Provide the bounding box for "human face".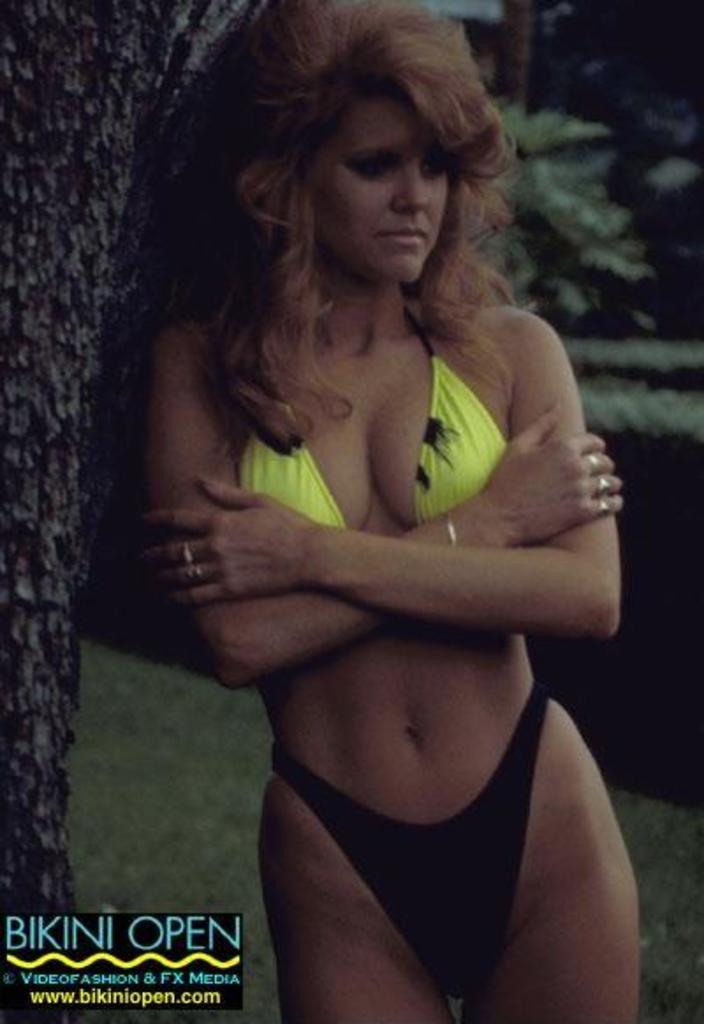
BBox(310, 88, 449, 276).
